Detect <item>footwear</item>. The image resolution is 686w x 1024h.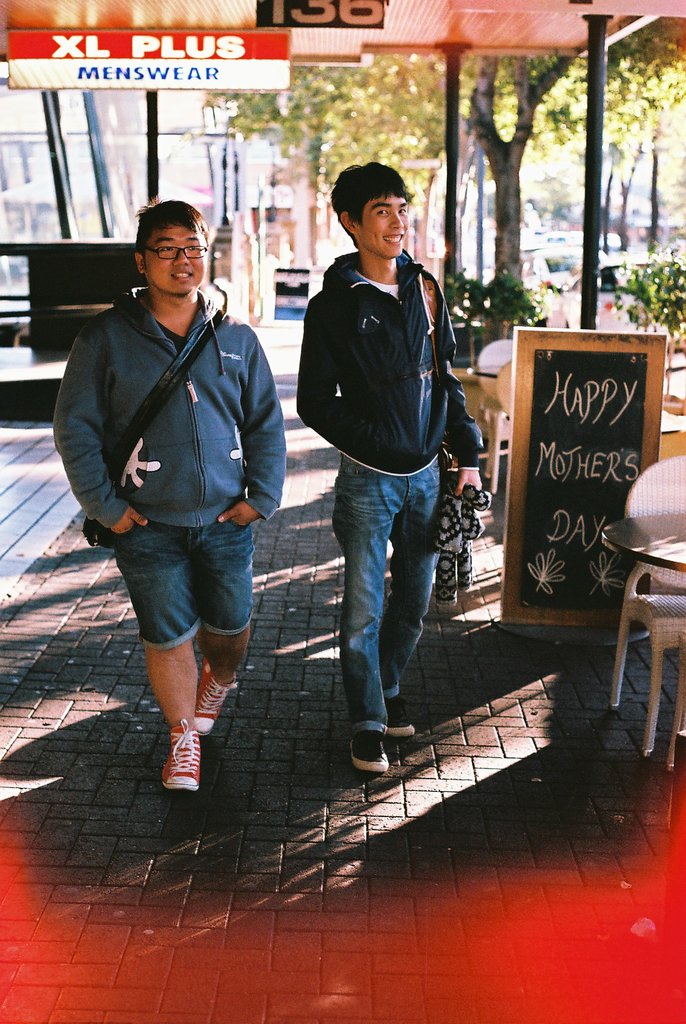
(197, 659, 237, 748).
